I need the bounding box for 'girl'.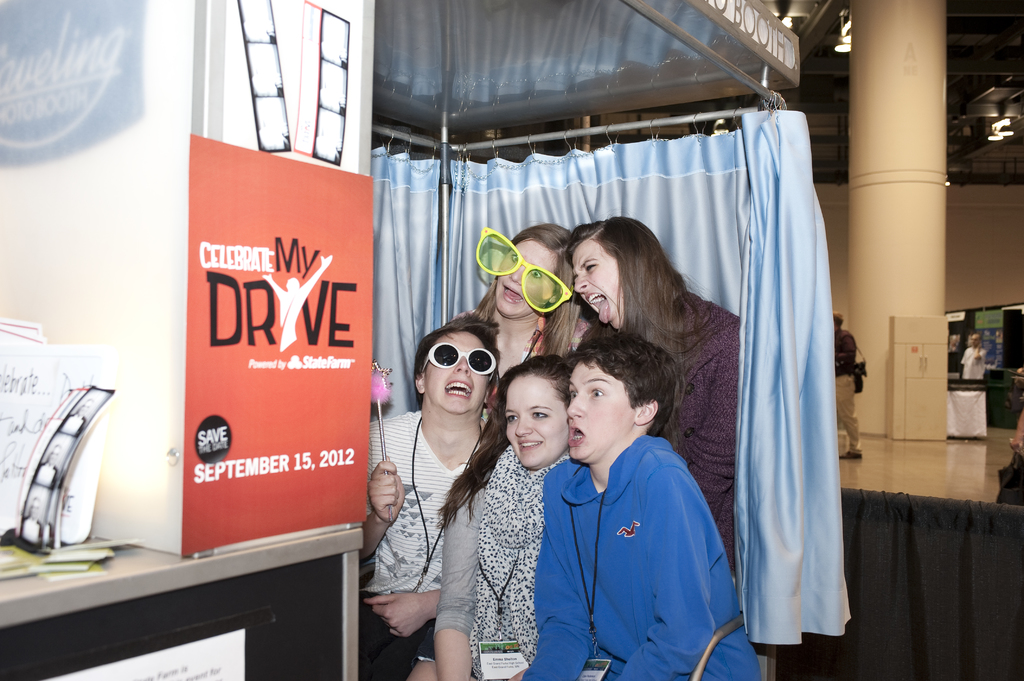
Here it is: (left=461, top=220, right=568, bottom=418).
